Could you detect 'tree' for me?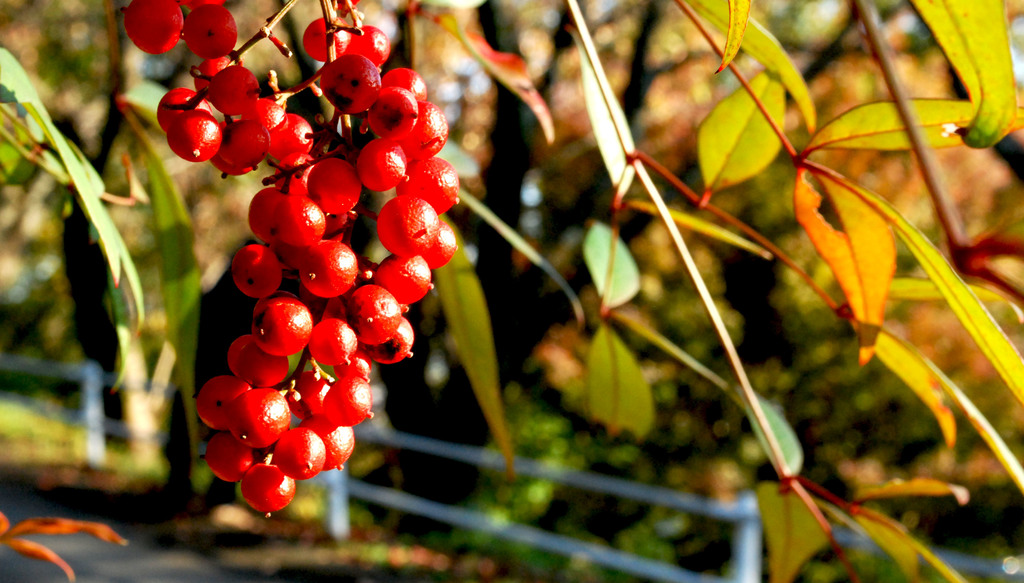
Detection result: 3, 0, 890, 582.
